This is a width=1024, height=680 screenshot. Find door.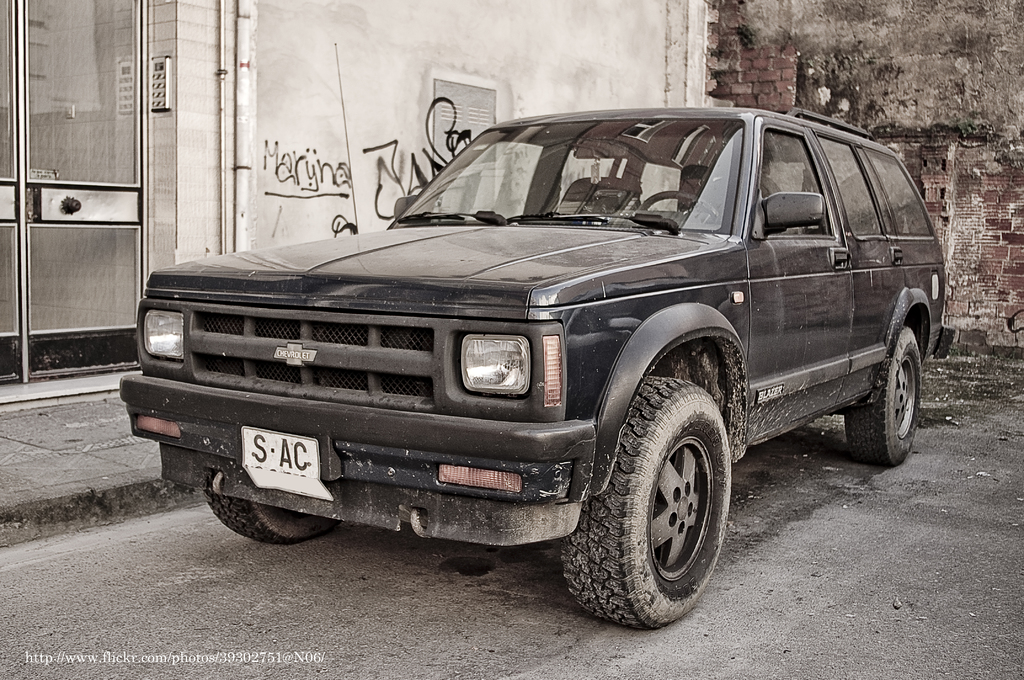
Bounding box: locate(0, 0, 138, 408).
